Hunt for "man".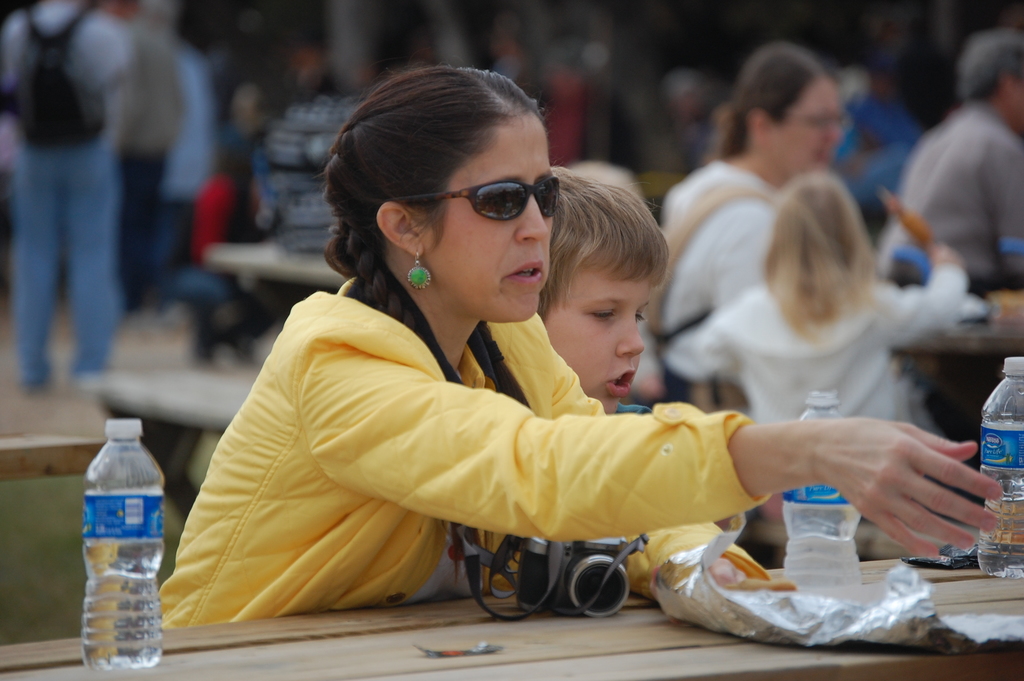
Hunted down at (878, 29, 1023, 308).
